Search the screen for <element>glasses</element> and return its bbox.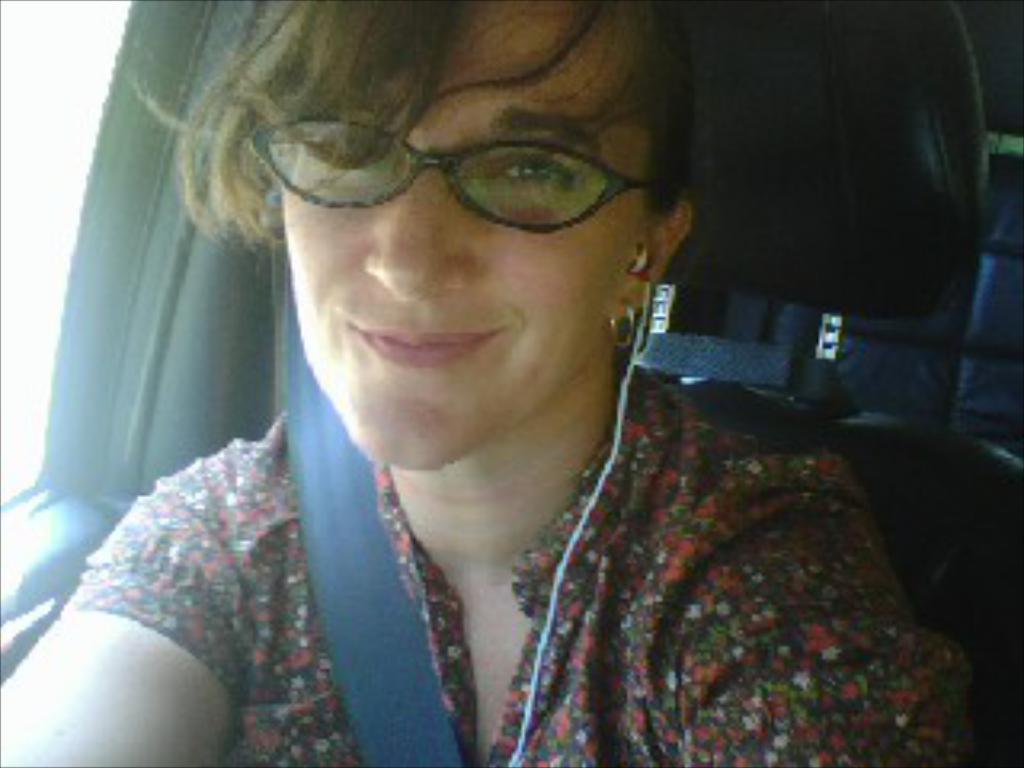
Found: x1=237, y1=118, x2=669, y2=240.
